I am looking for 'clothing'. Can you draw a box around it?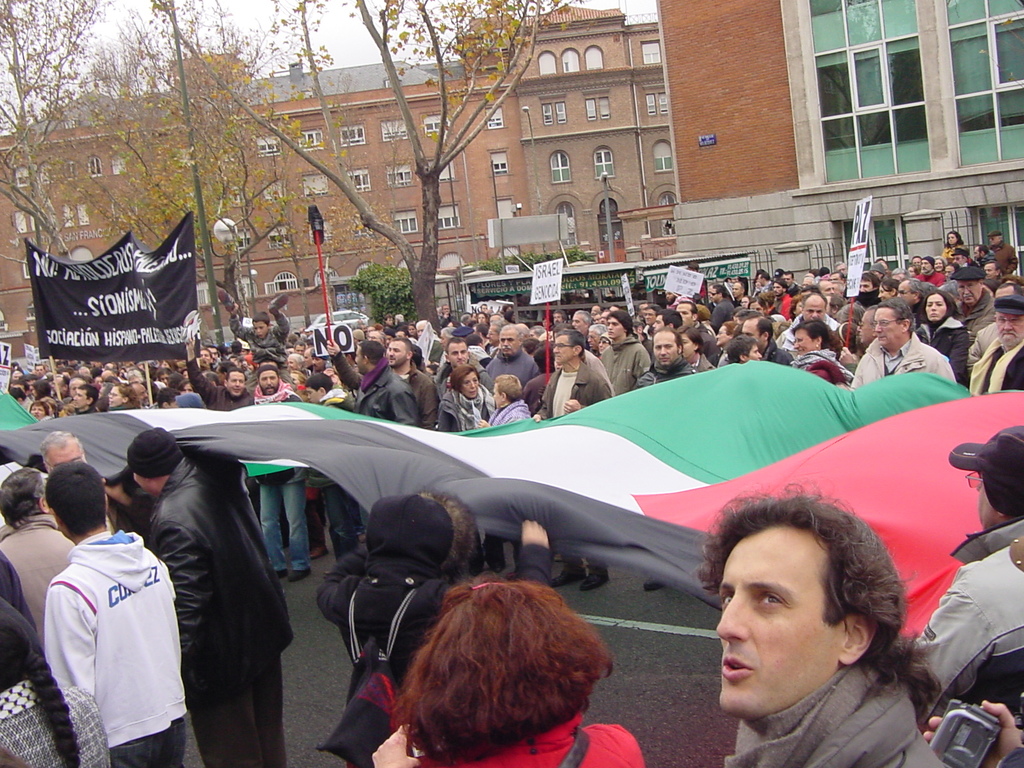
Sure, the bounding box is bbox=(845, 328, 953, 388).
